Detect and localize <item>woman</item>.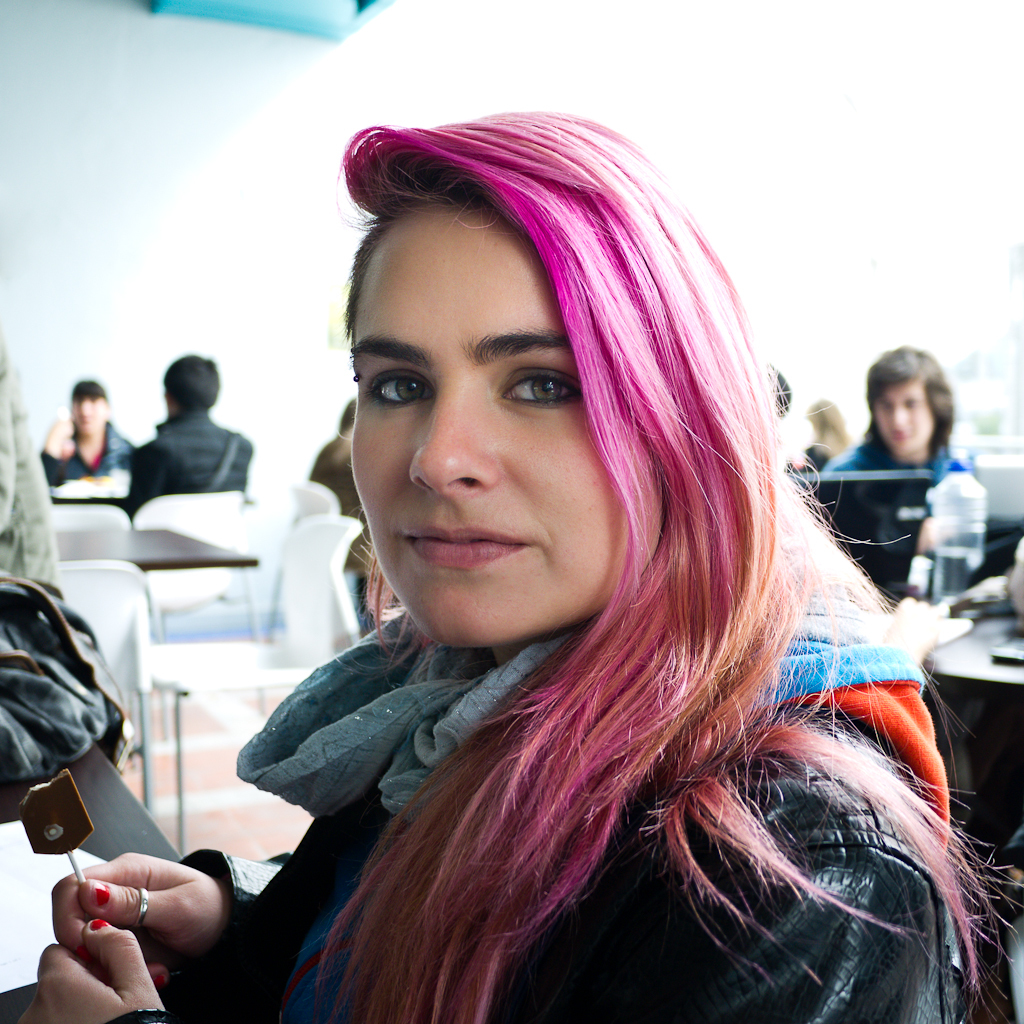
Localized at {"x1": 800, "y1": 397, "x2": 852, "y2": 471}.
